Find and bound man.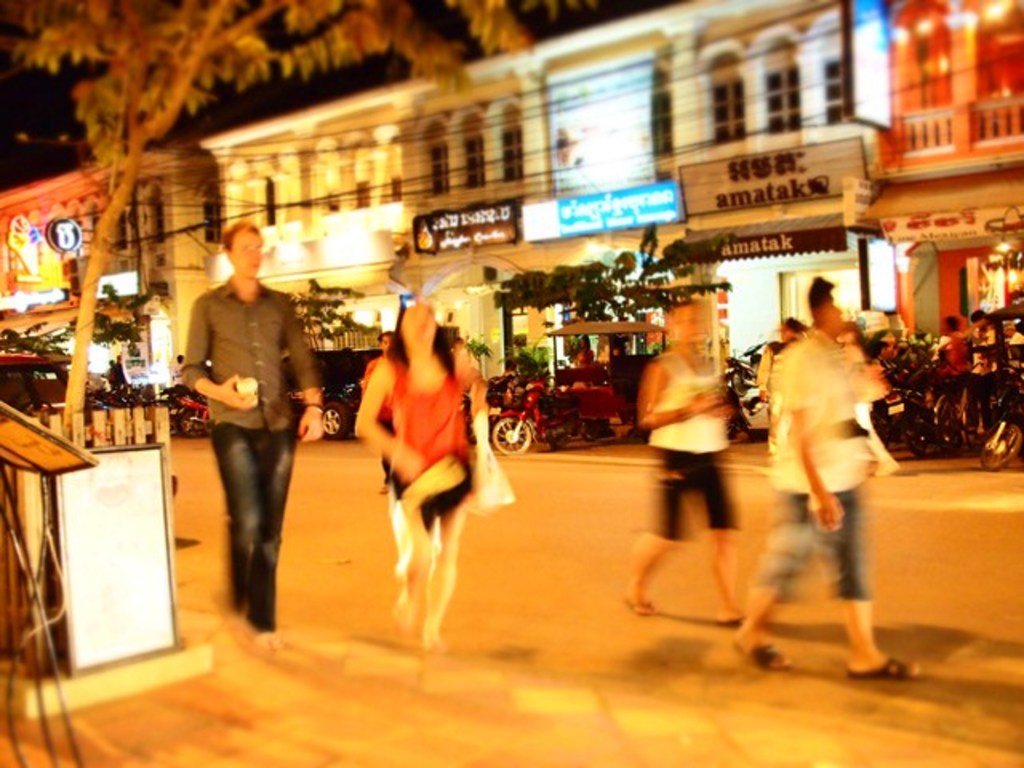
Bound: l=163, t=218, r=318, b=637.
